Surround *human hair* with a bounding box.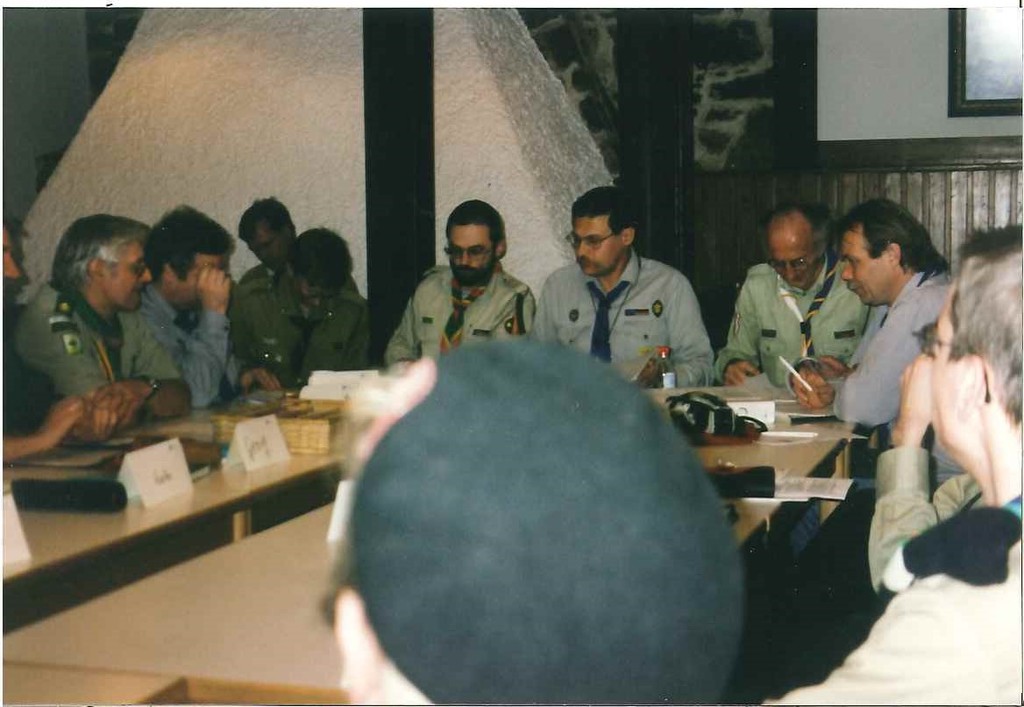
rect(950, 242, 1023, 417).
